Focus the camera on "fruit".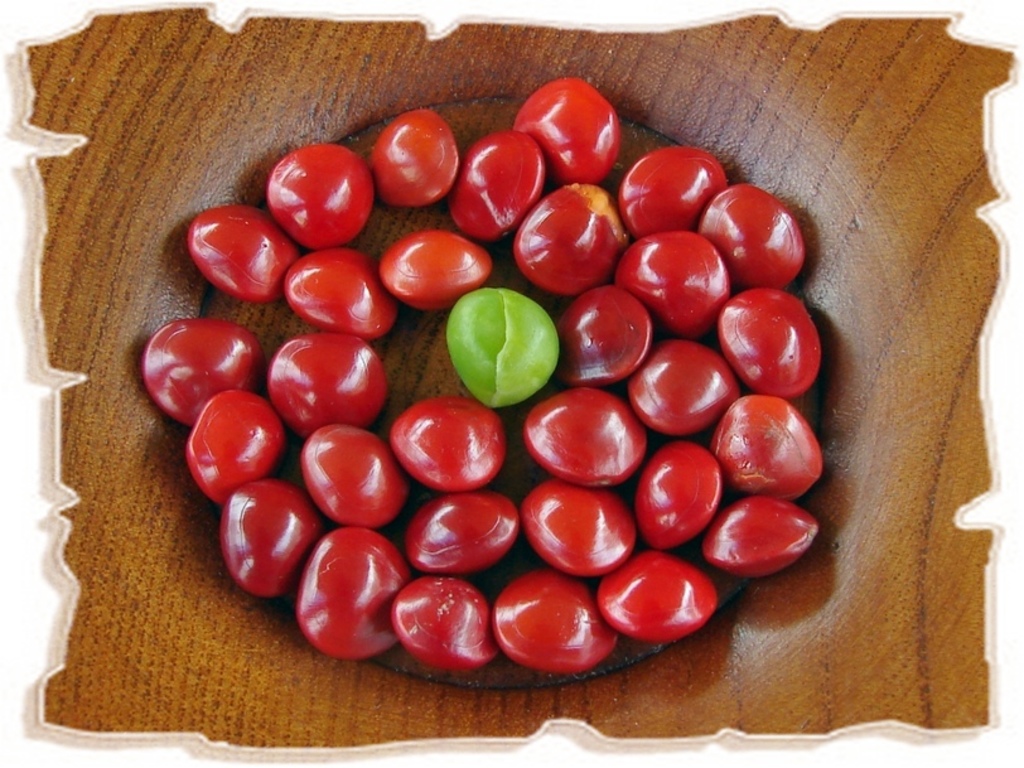
Focus region: <box>706,491,820,579</box>.
